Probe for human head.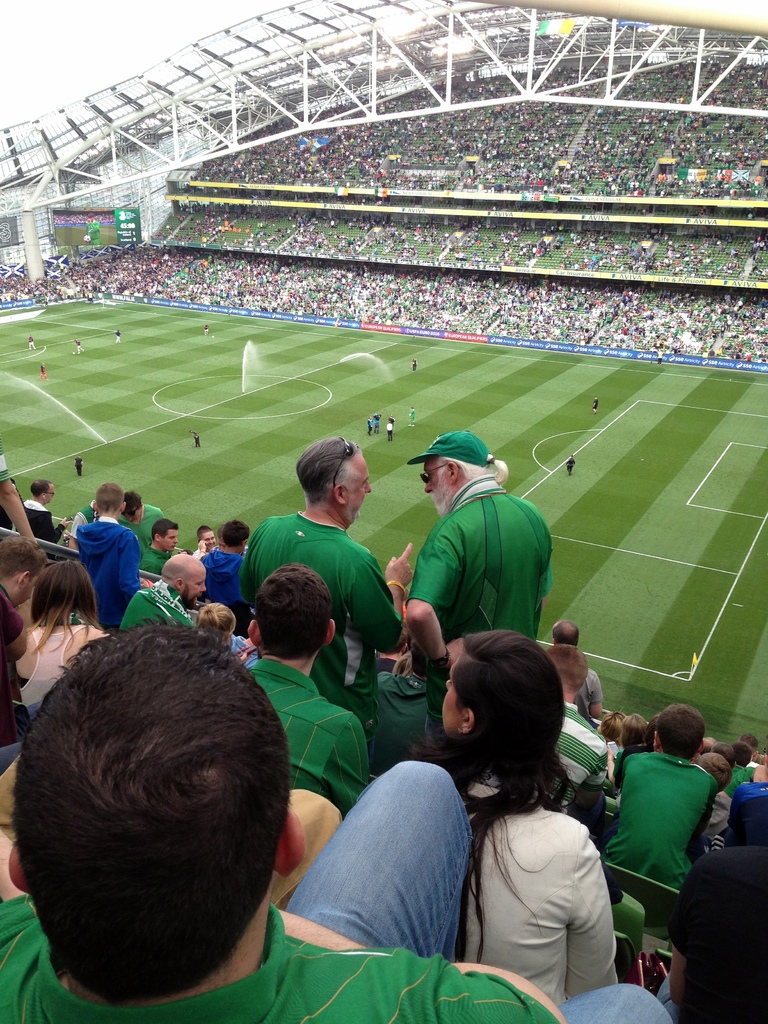
Probe result: <region>28, 565, 92, 614</region>.
